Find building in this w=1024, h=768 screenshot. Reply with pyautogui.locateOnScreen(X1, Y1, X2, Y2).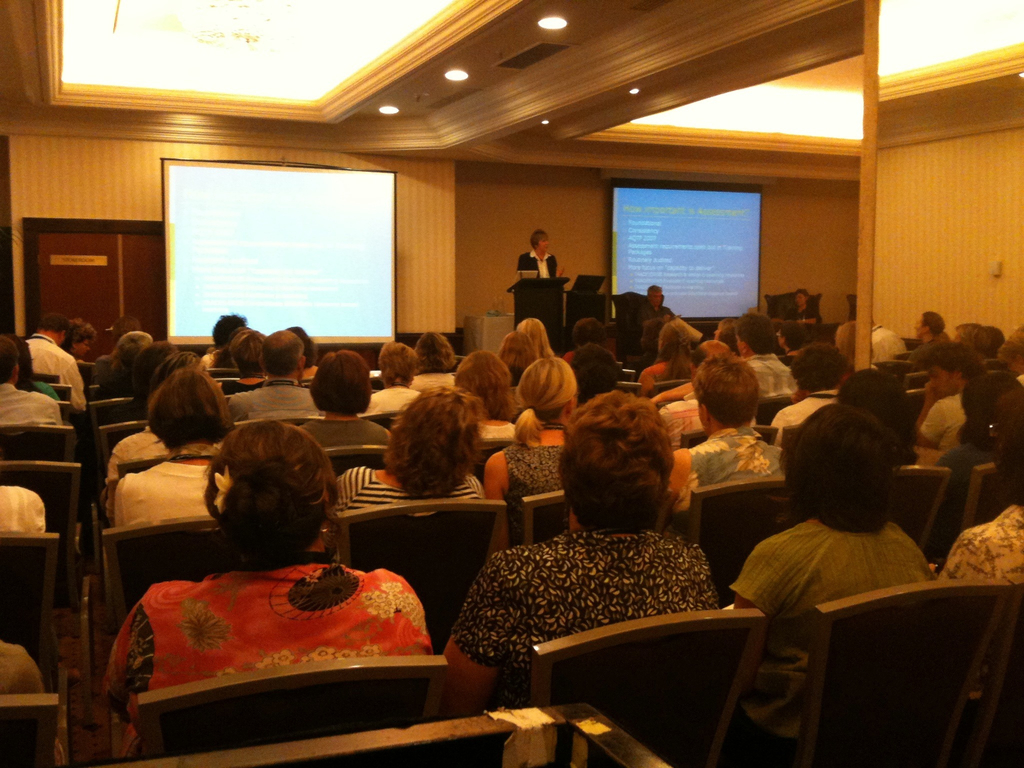
pyautogui.locateOnScreen(0, 3, 1023, 767).
